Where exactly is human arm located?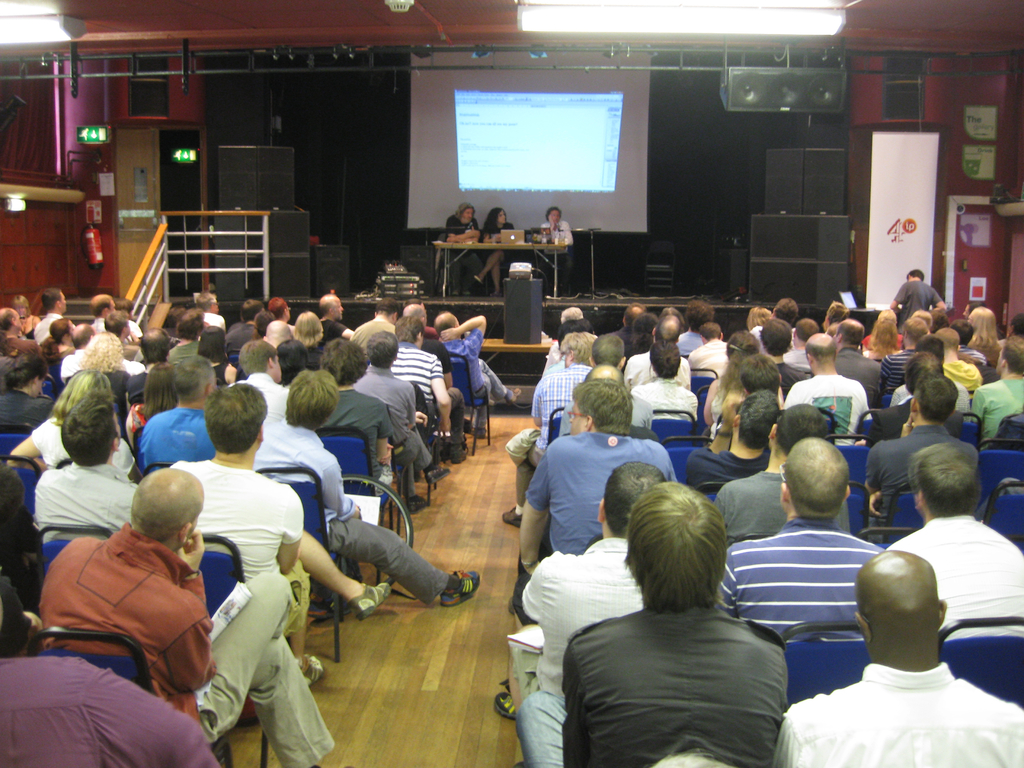
Its bounding box is bbox(442, 314, 488, 346).
